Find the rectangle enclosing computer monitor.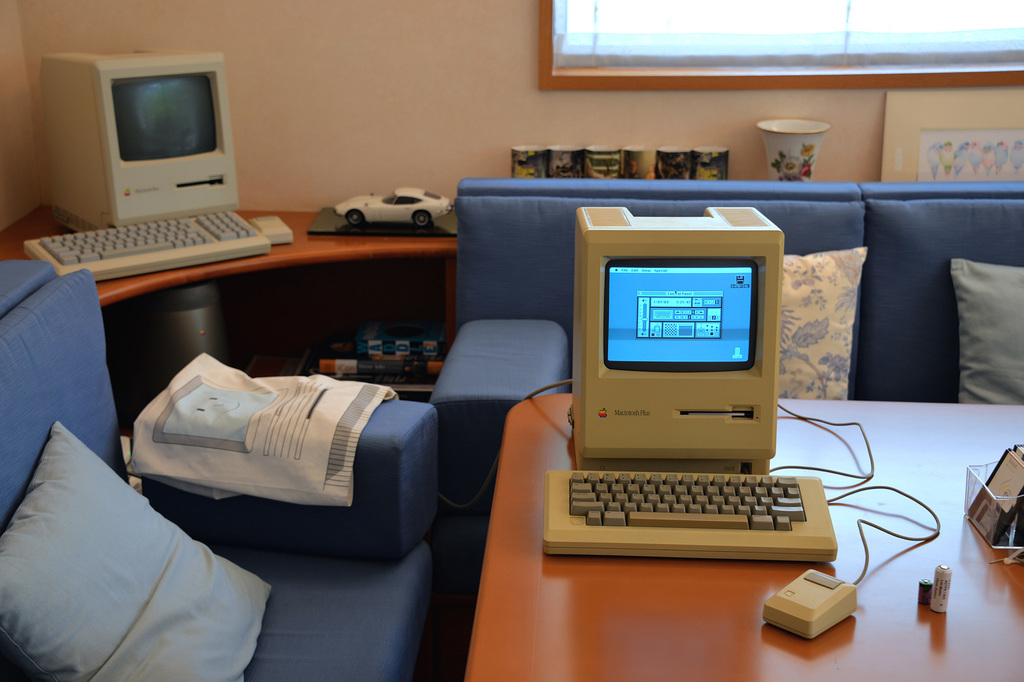
{"x1": 35, "y1": 47, "x2": 241, "y2": 234}.
